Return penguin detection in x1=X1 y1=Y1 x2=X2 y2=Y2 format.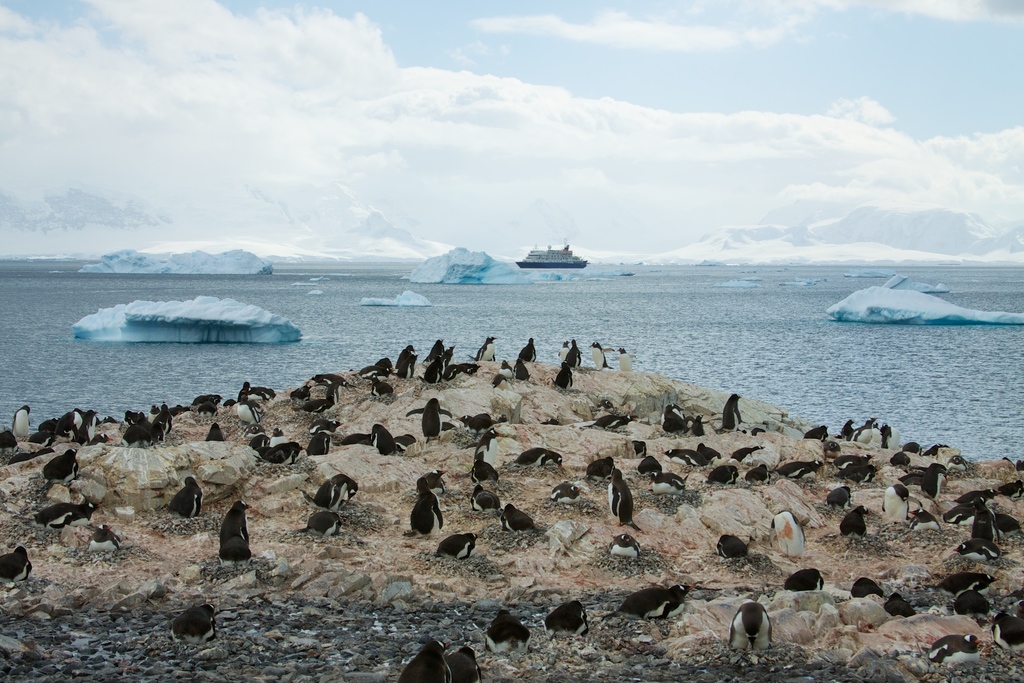
x1=618 y1=343 x2=632 y2=372.
